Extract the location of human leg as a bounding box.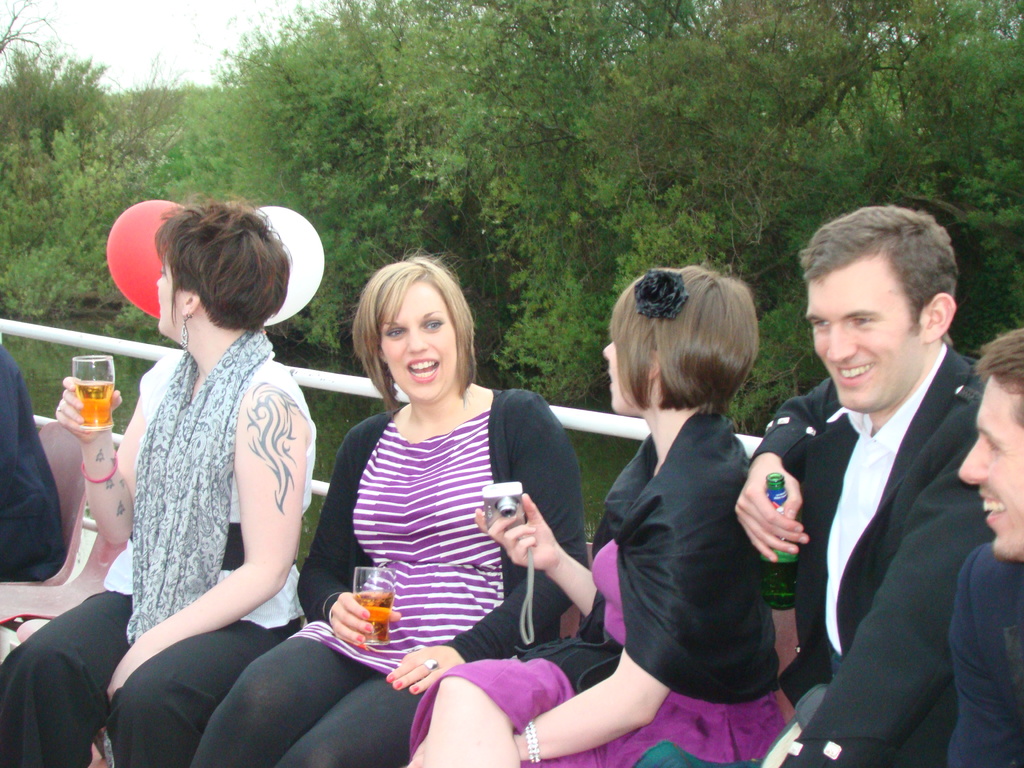
(left=284, top=680, right=420, bottom=761).
